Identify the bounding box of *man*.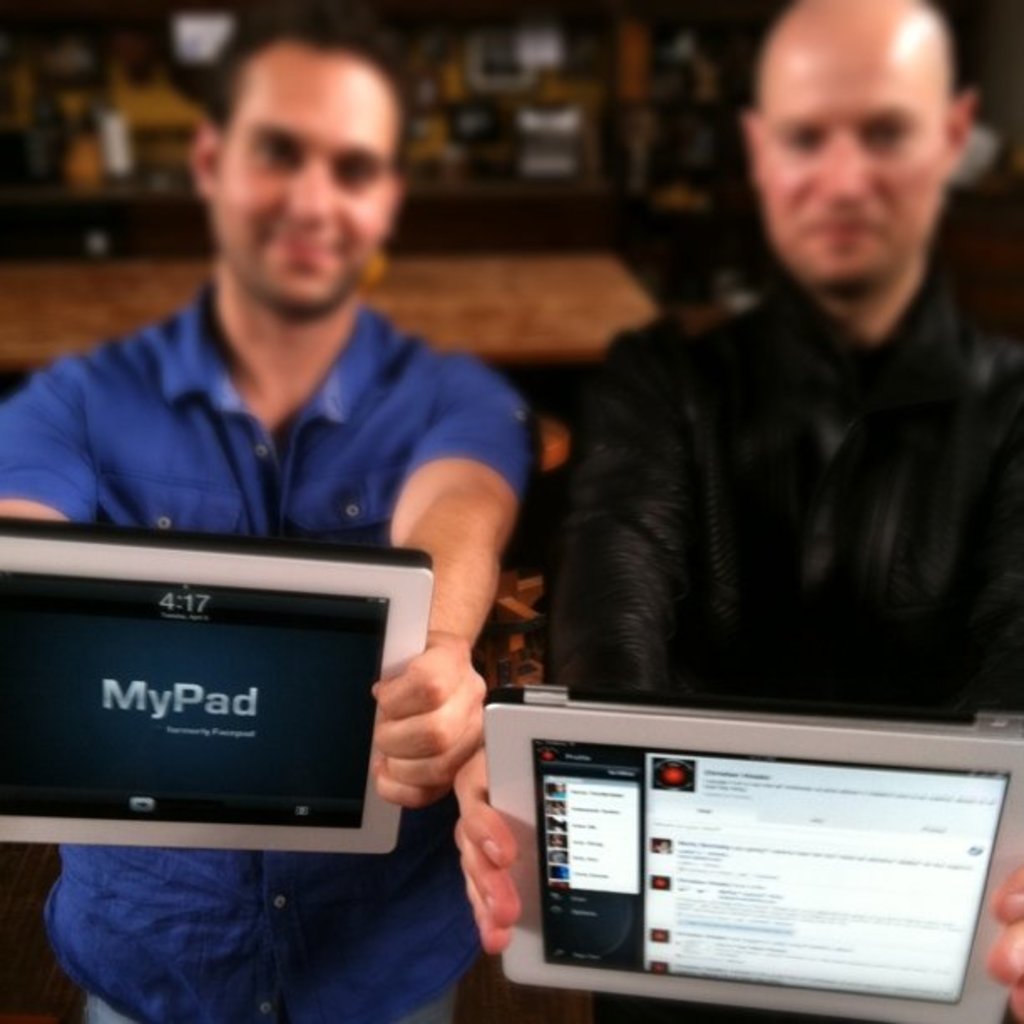
28:59:591:689.
